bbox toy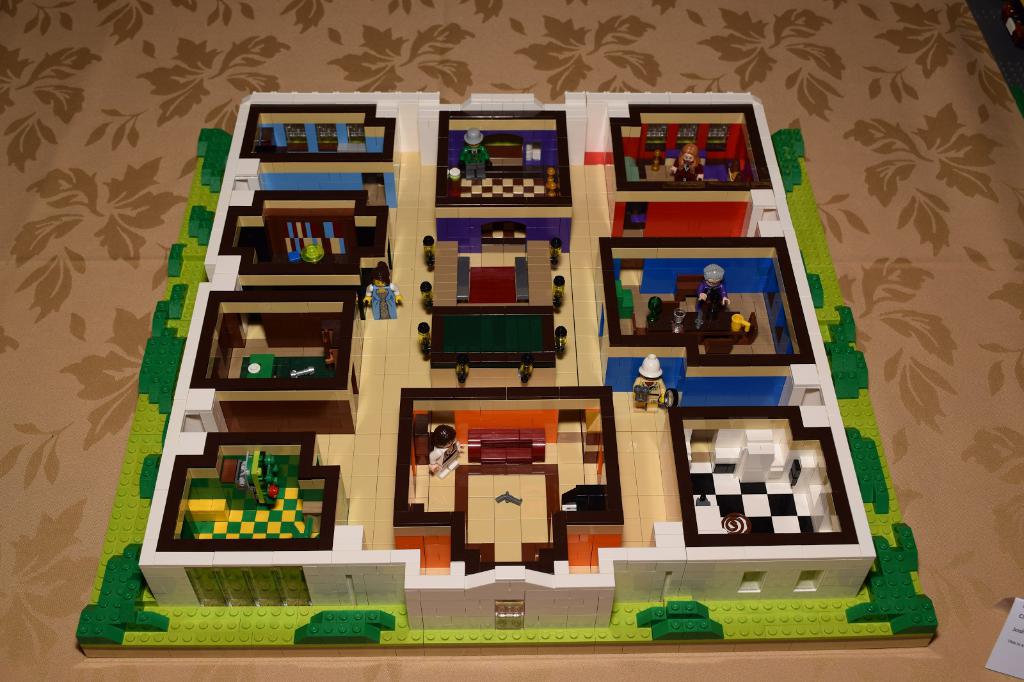
594:99:772:240
